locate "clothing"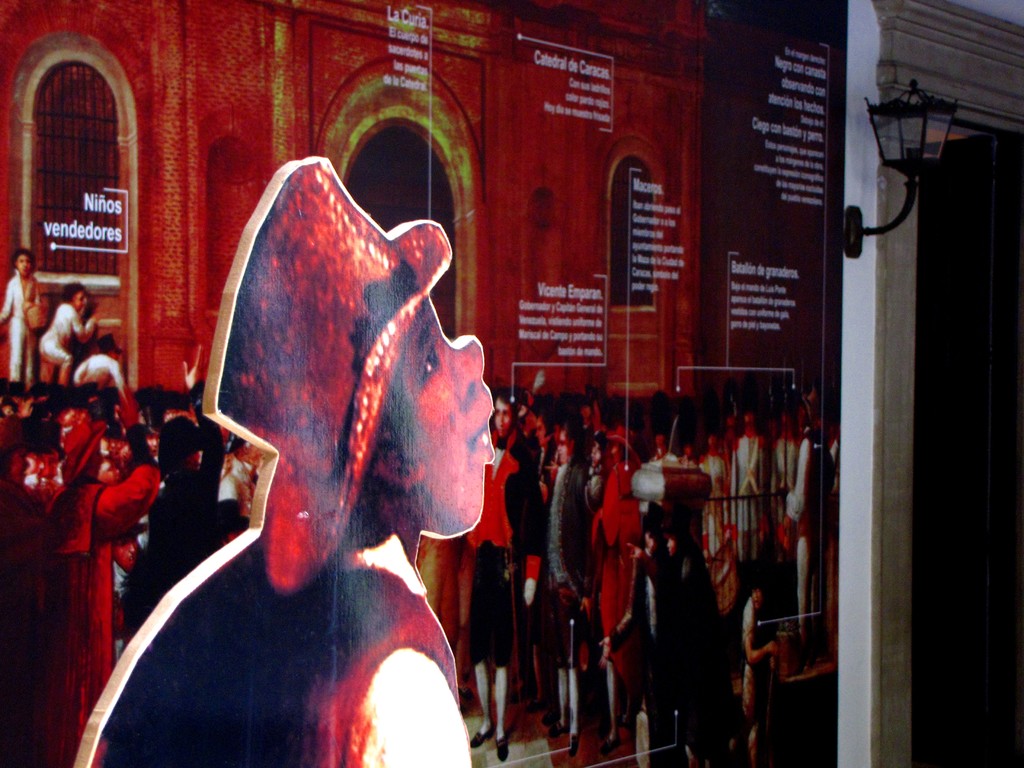
63,349,128,397
